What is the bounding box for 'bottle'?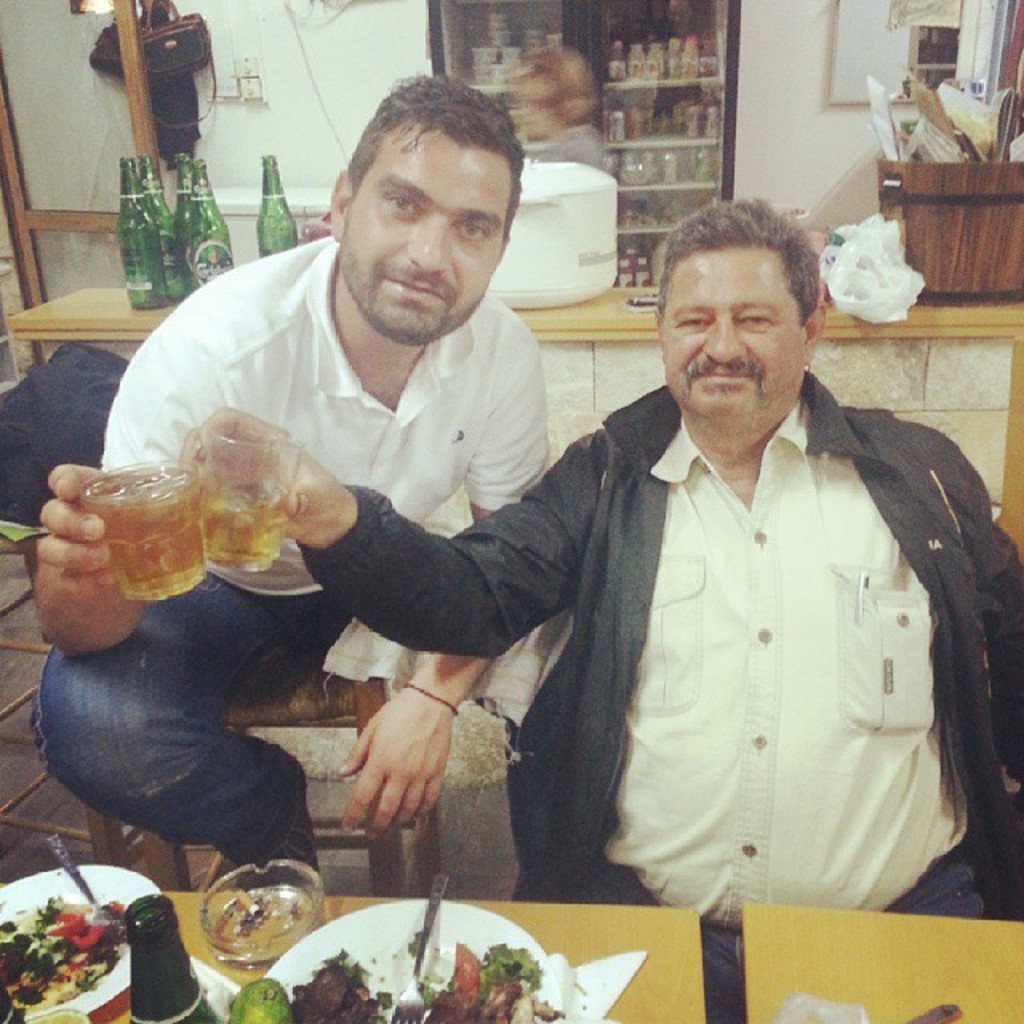
BBox(181, 147, 232, 301).
